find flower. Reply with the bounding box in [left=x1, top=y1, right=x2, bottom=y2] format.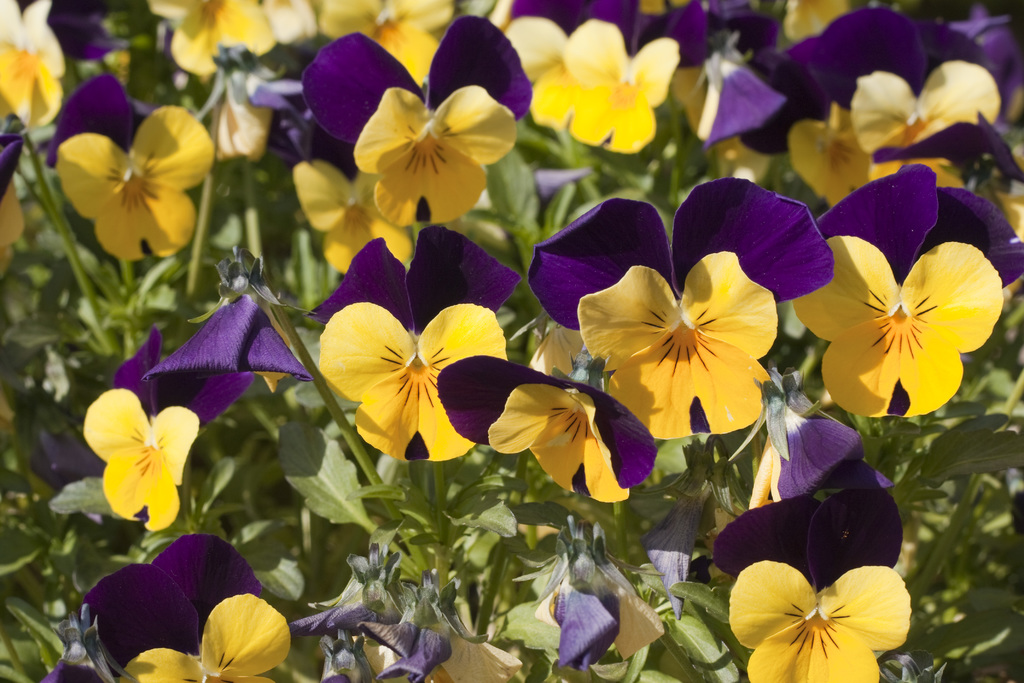
[left=525, top=169, right=833, bottom=448].
